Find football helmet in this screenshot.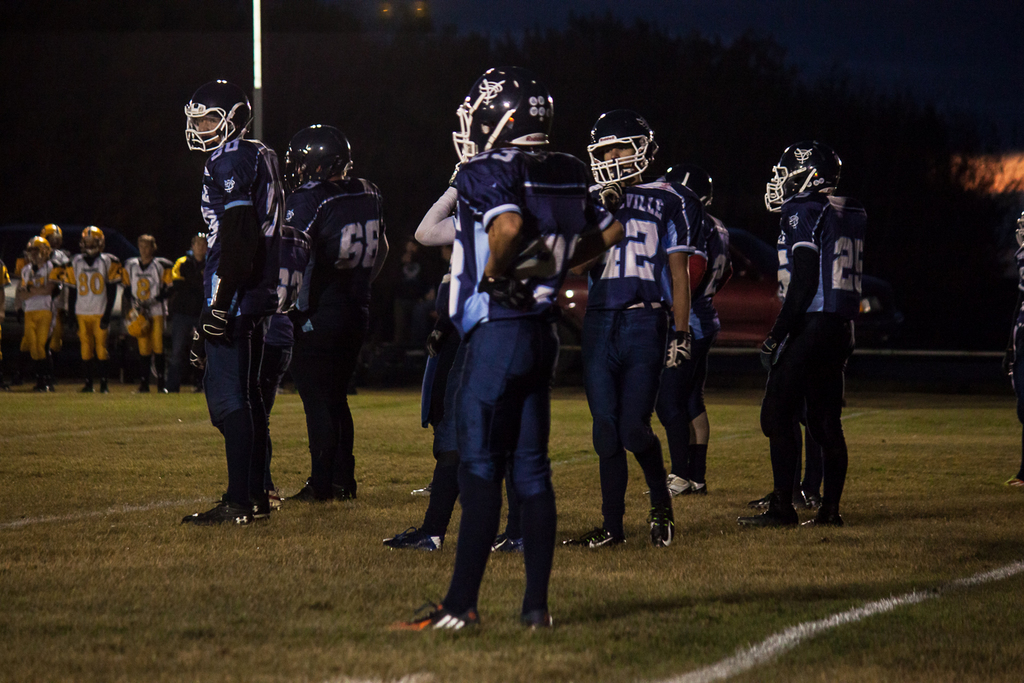
The bounding box for football helmet is [x1=286, y1=129, x2=358, y2=193].
